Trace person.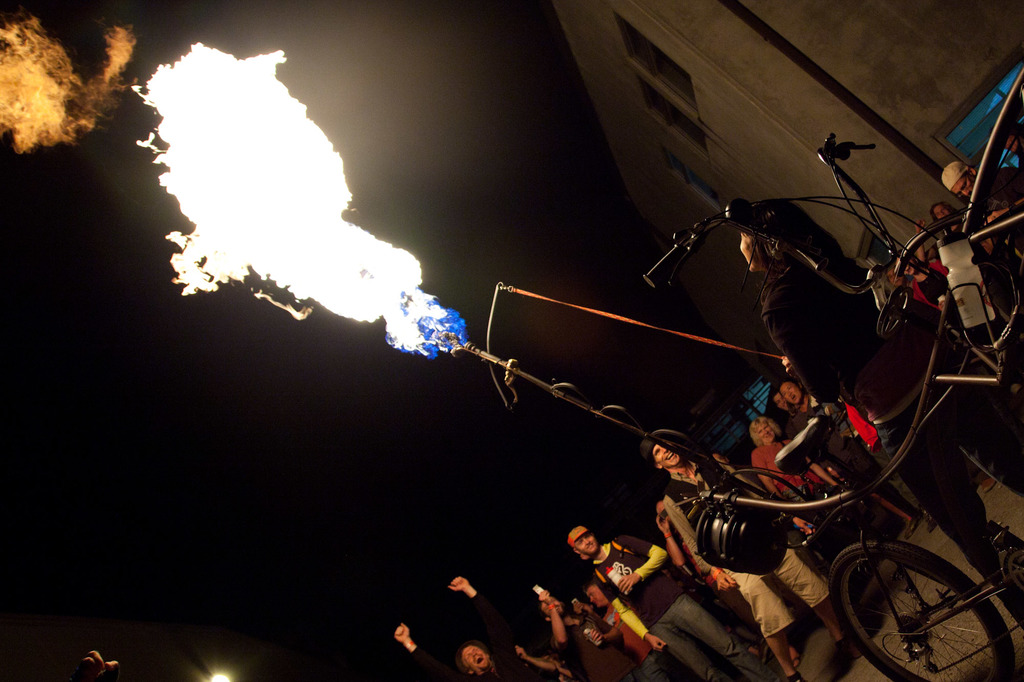
Traced to <region>652, 431, 856, 681</region>.
